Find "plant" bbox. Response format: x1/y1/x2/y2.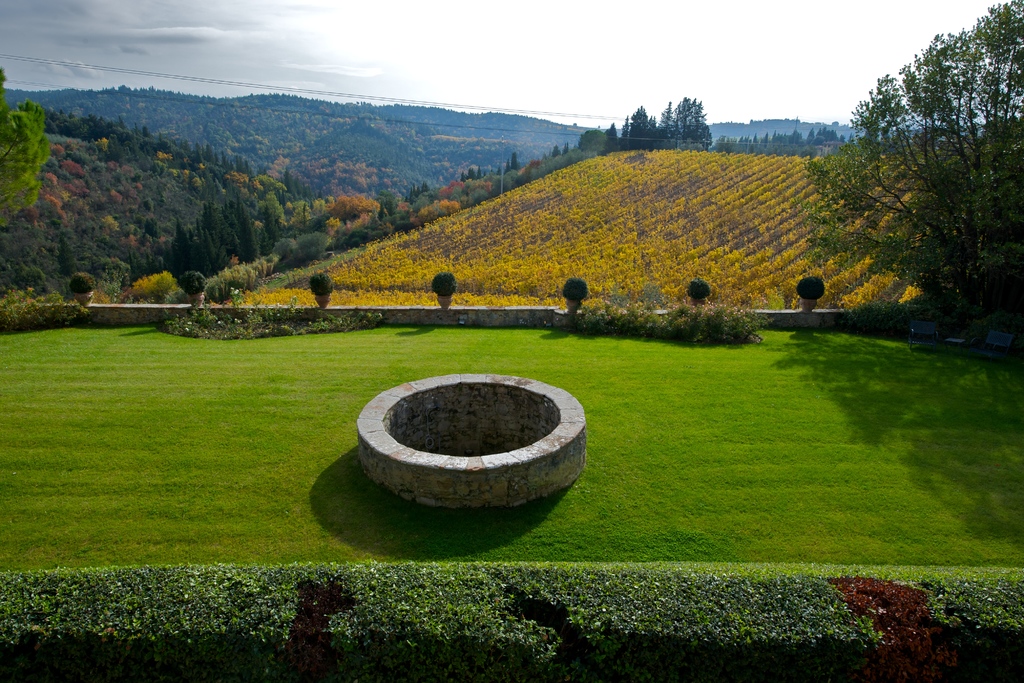
0/319/1023/570.
